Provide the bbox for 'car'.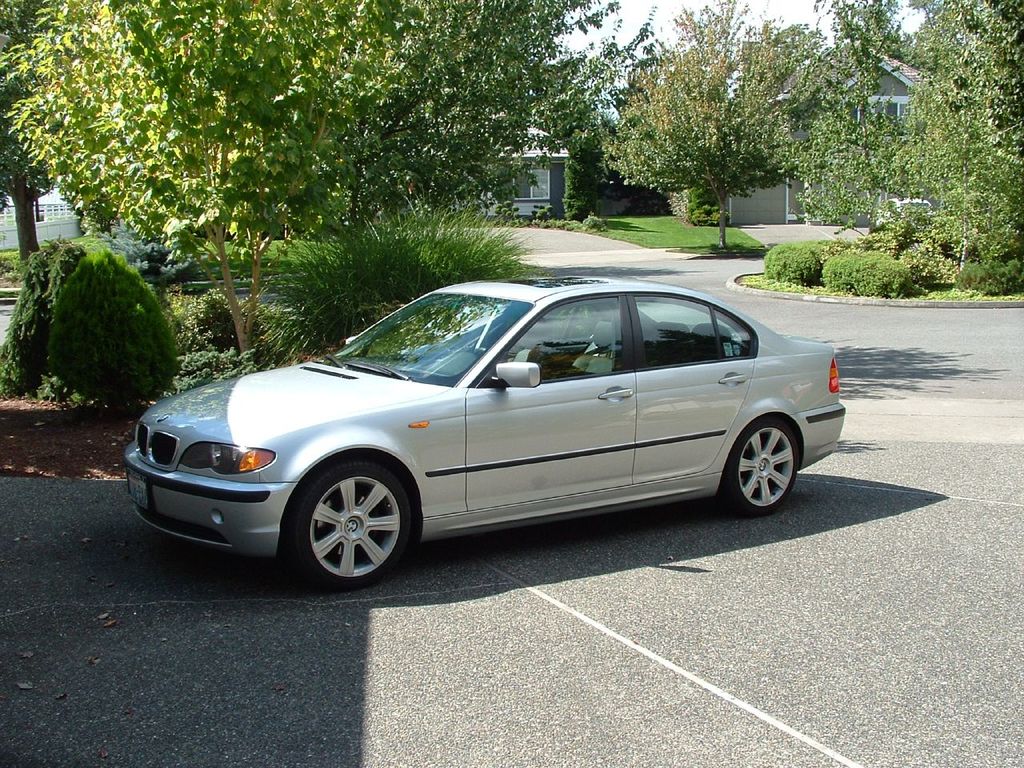
box=[873, 198, 933, 230].
